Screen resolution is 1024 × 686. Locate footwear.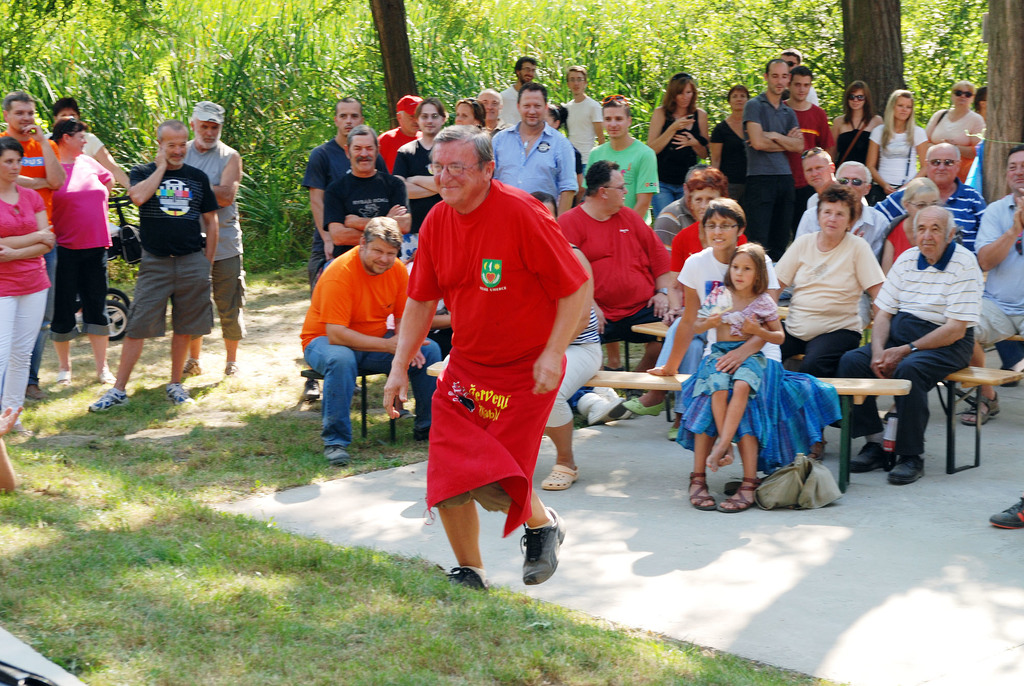
bbox(27, 381, 52, 401).
